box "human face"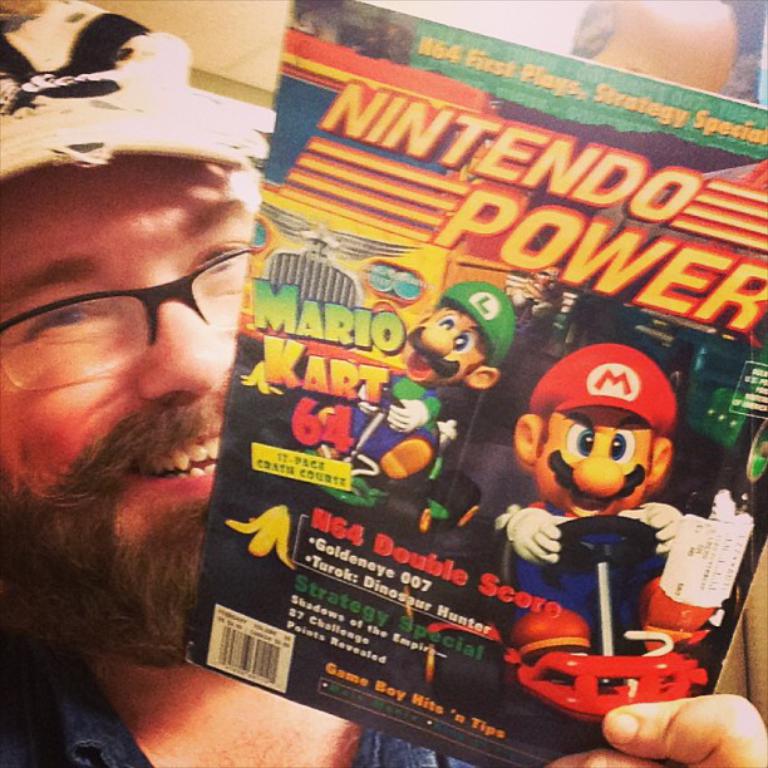
rect(393, 305, 478, 389)
